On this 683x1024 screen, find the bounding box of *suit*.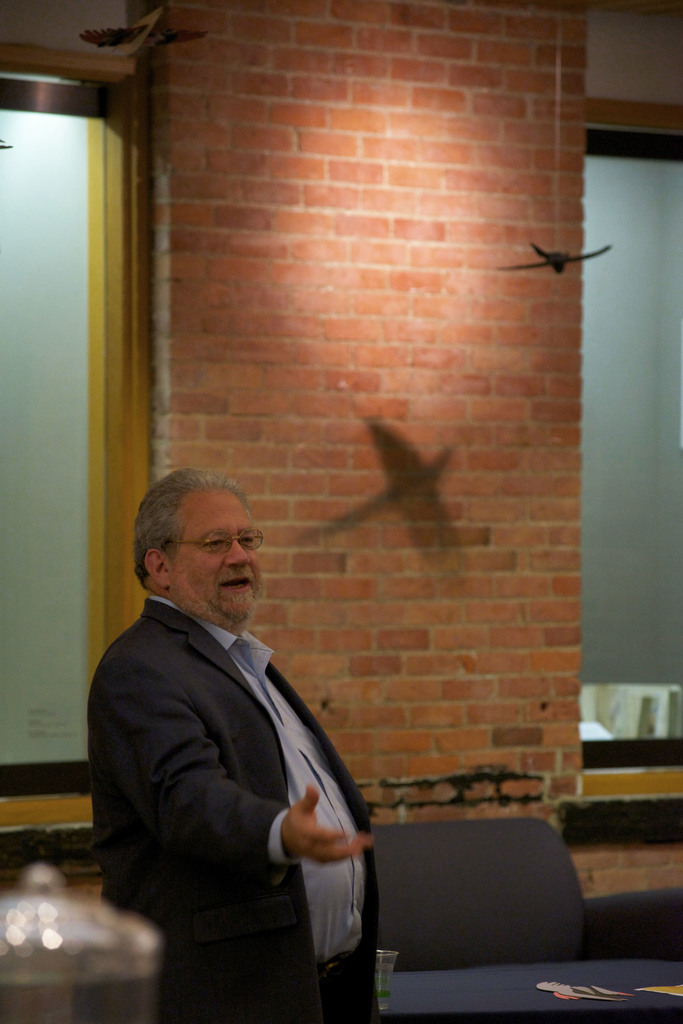
Bounding box: <box>81,589,383,1023</box>.
